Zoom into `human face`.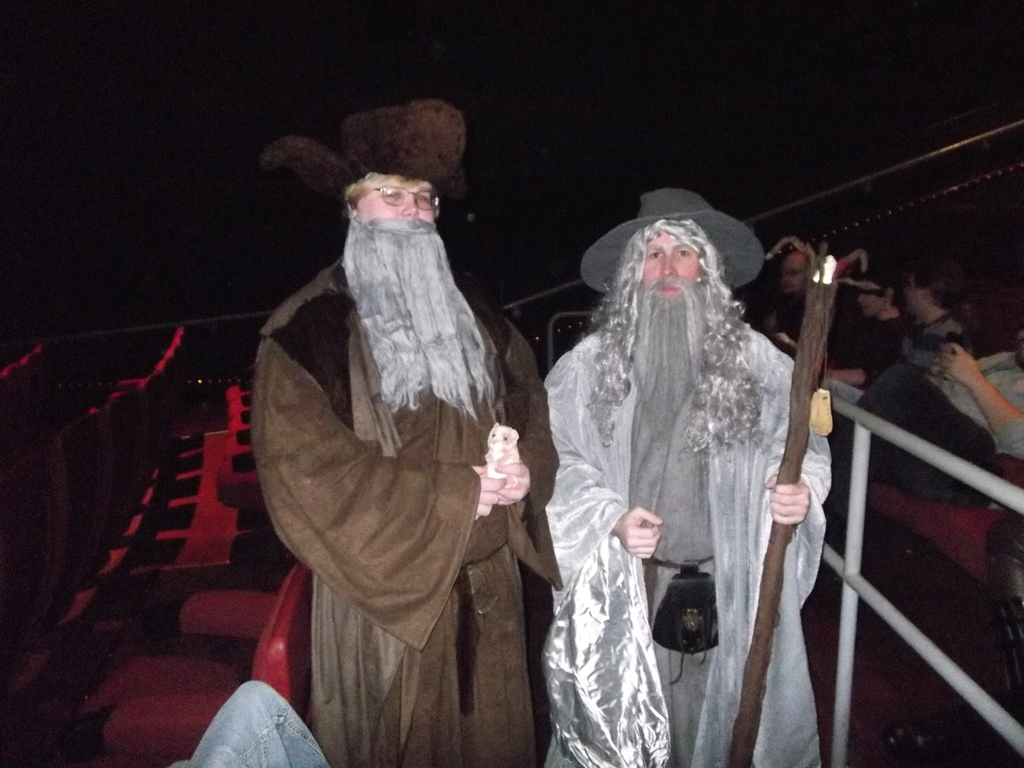
Zoom target: rect(625, 236, 705, 419).
